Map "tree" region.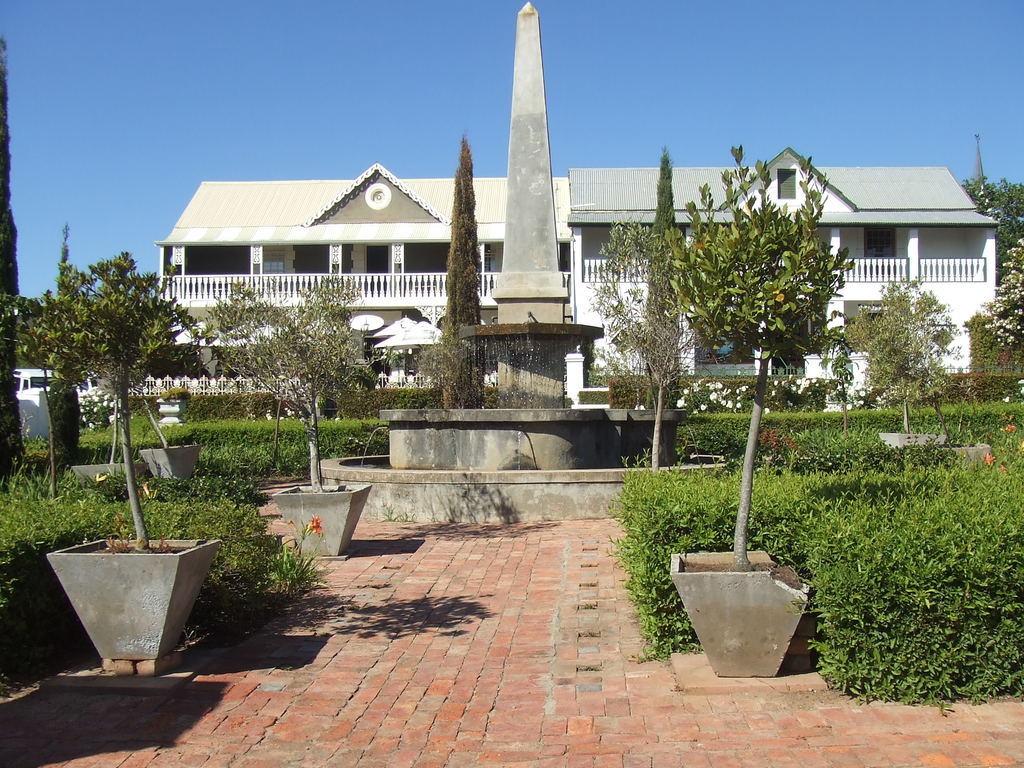
Mapped to Rect(196, 252, 383, 492).
